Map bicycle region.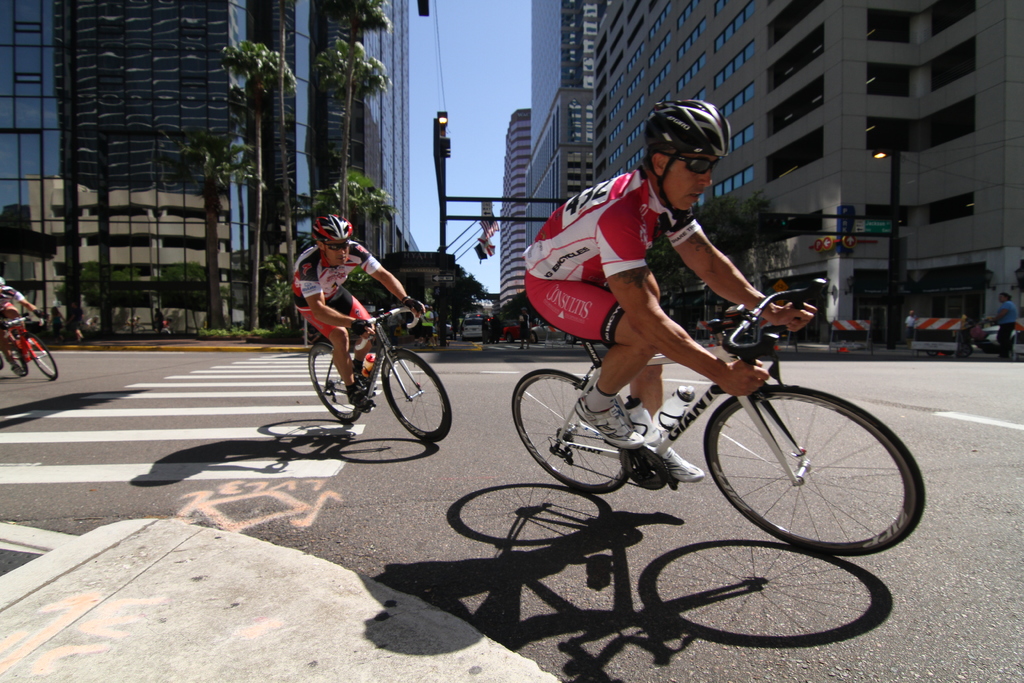
Mapped to {"x1": 509, "y1": 273, "x2": 927, "y2": 559}.
